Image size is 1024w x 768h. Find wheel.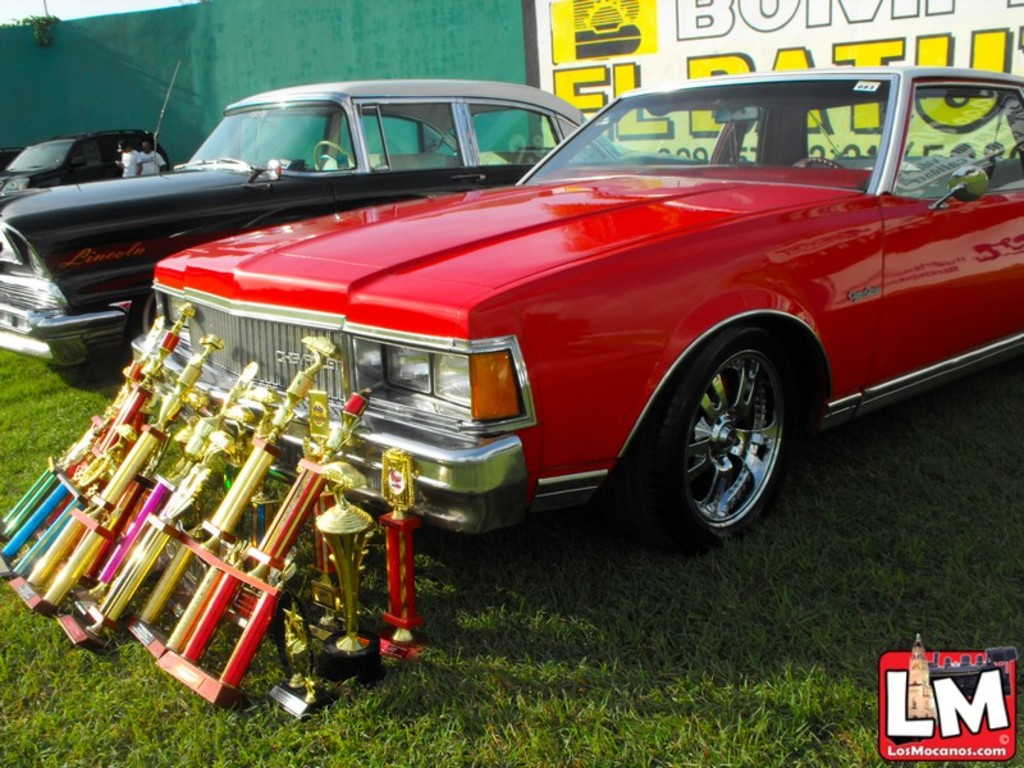
pyautogui.locateOnScreen(669, 316, 797, 547).
